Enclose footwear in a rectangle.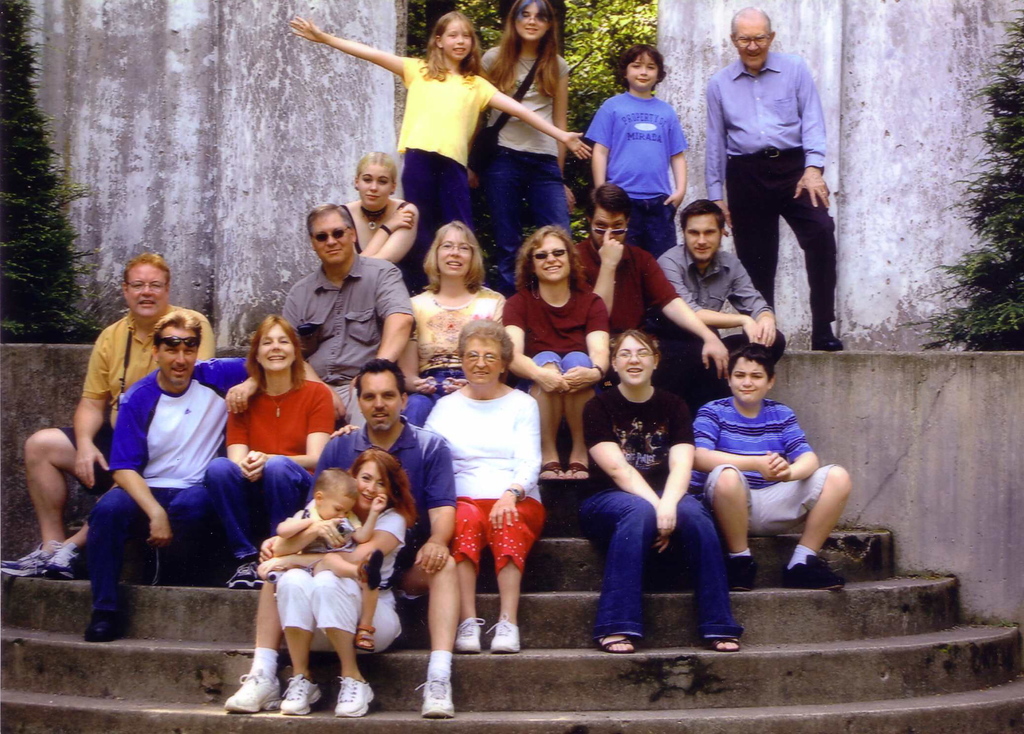
531/451/572/484.
